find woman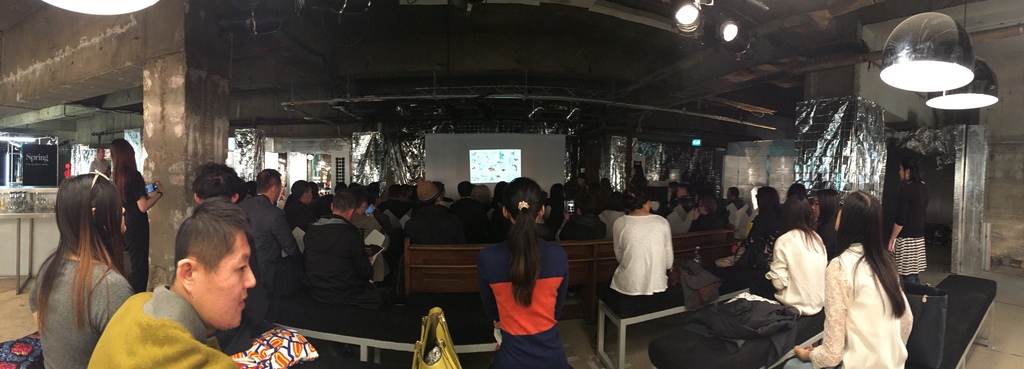
l=29, t=172, r=139, b=368
